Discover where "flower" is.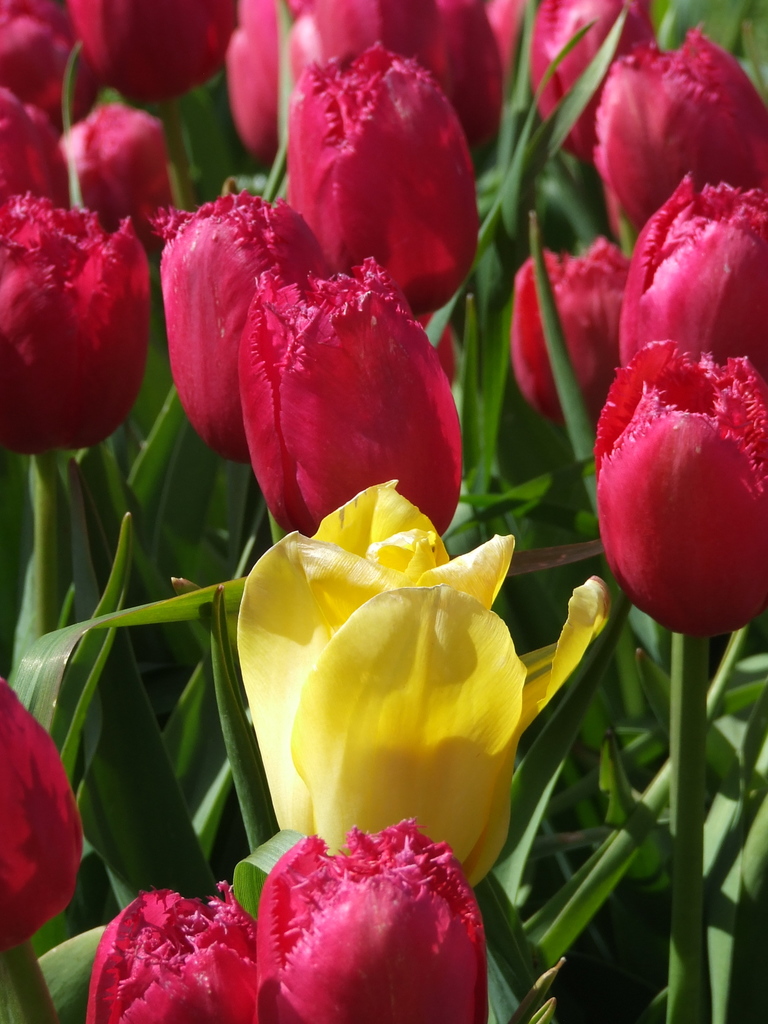
Discovered at detection(5, 0, 103, 131).
